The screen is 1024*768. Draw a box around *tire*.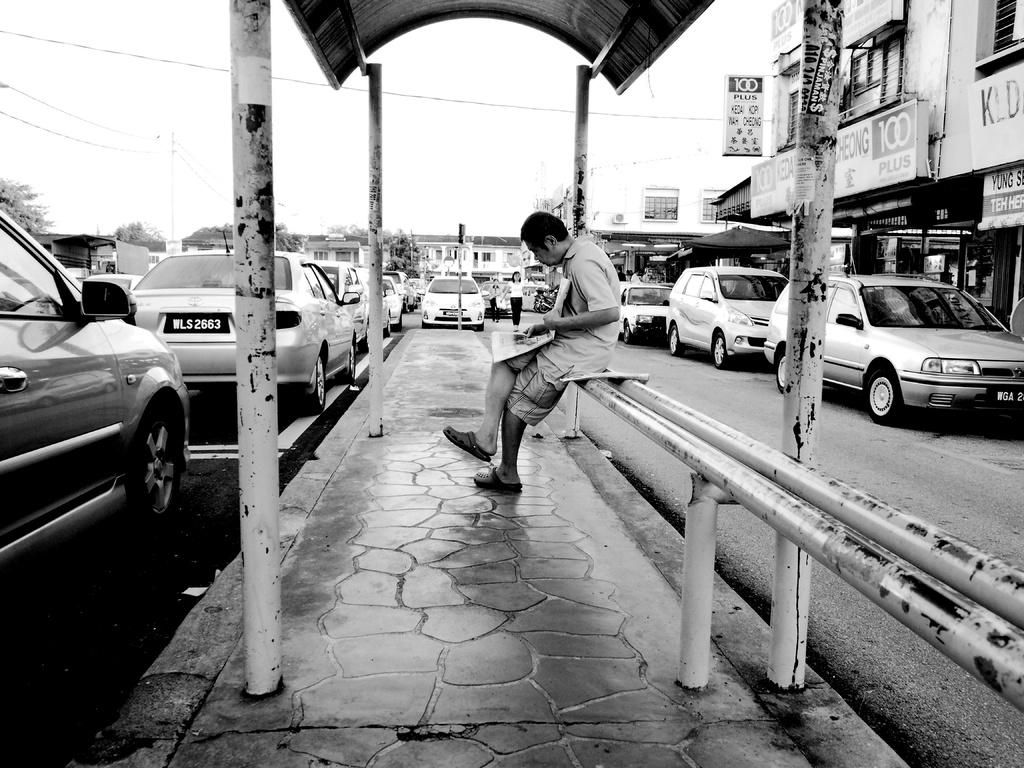
399, 311, 404, 327.
